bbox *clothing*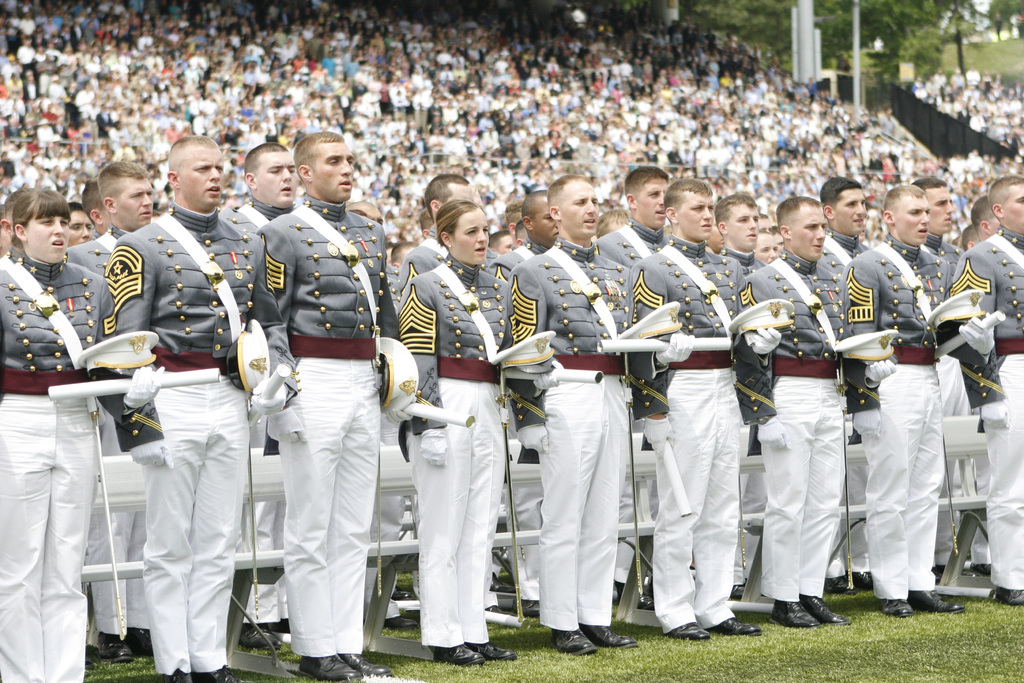
l=68, t=226, r=134, b=273
